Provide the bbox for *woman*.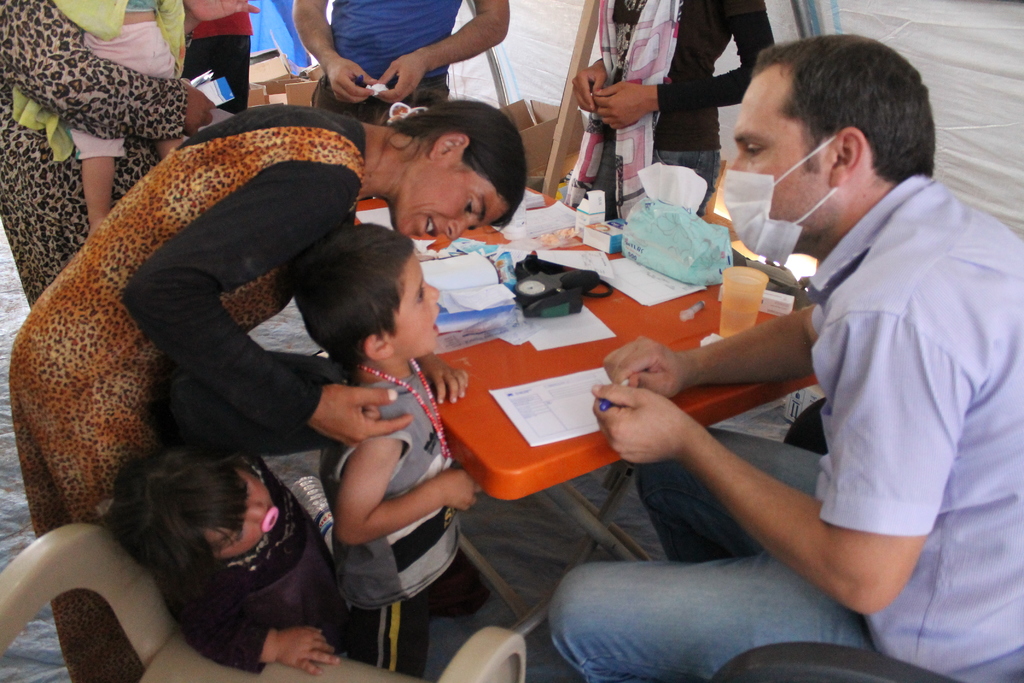
<region>11, 103, 523, 680</region>.
